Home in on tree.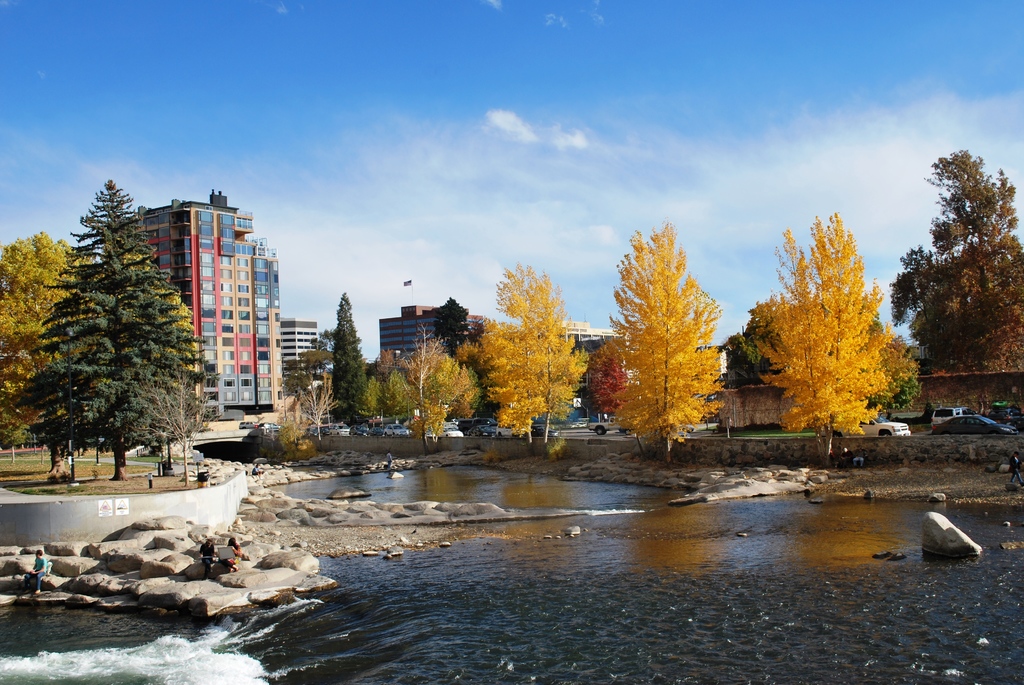
Homed in at 868, 379, 924, 416.
